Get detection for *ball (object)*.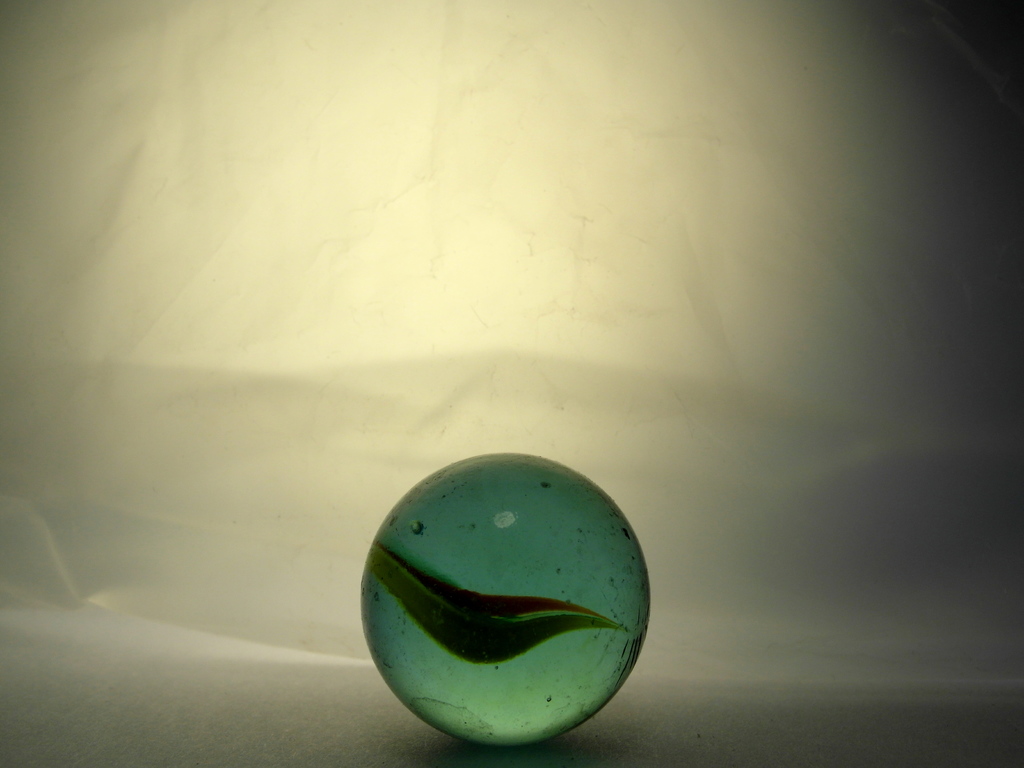
Detection: box(362, 452, 655, 745).
